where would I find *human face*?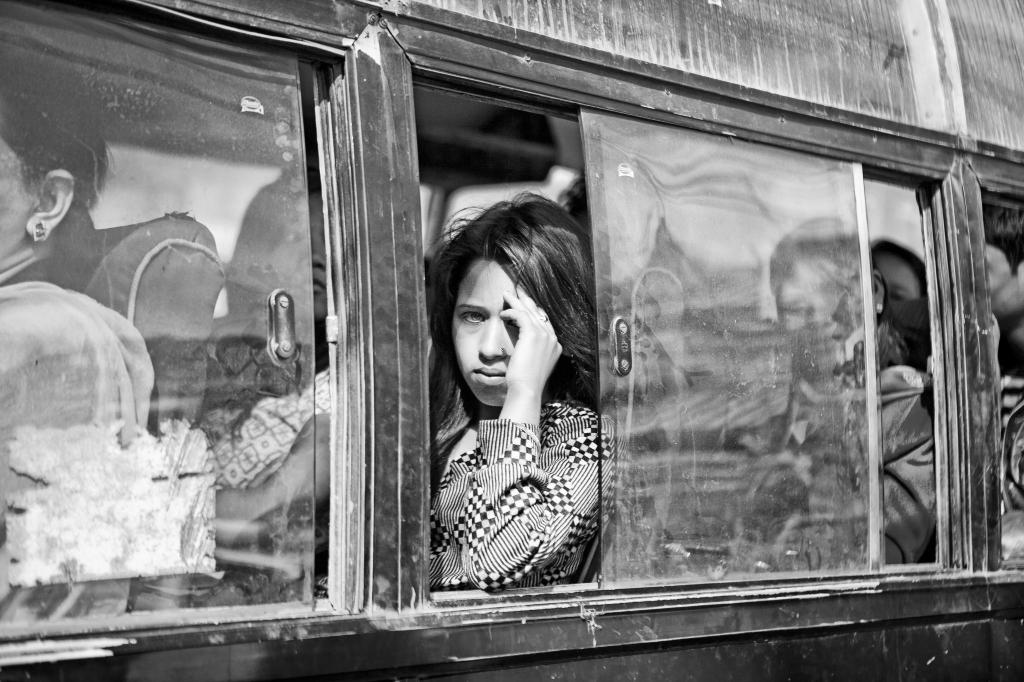
At left=870, top=252, right=922, bottom=308.
